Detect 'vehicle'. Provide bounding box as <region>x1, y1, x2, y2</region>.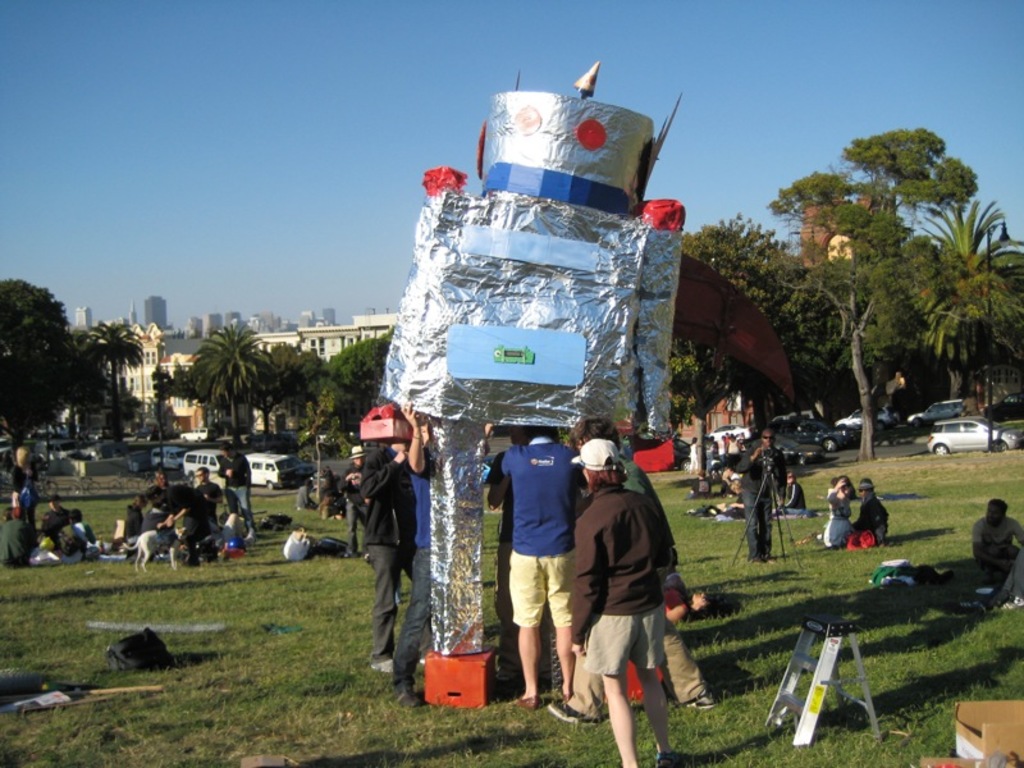
<region>178, 451, 232, 480</region>.
